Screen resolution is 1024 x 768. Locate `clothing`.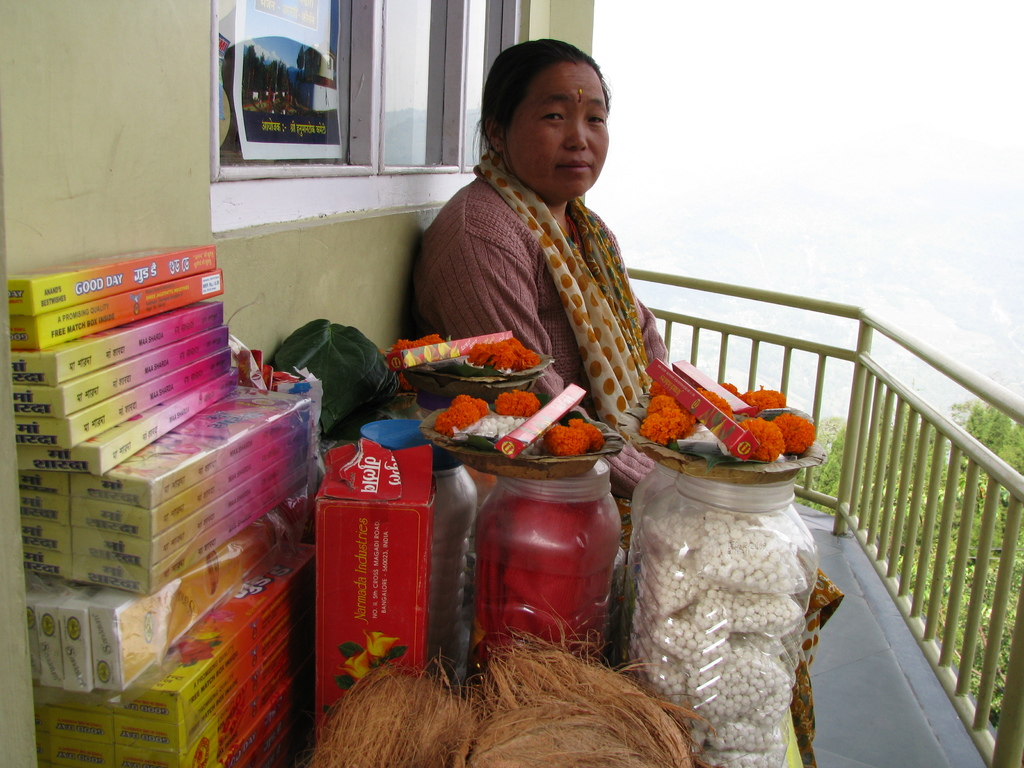
Rect(410, 174, 671, 495).
